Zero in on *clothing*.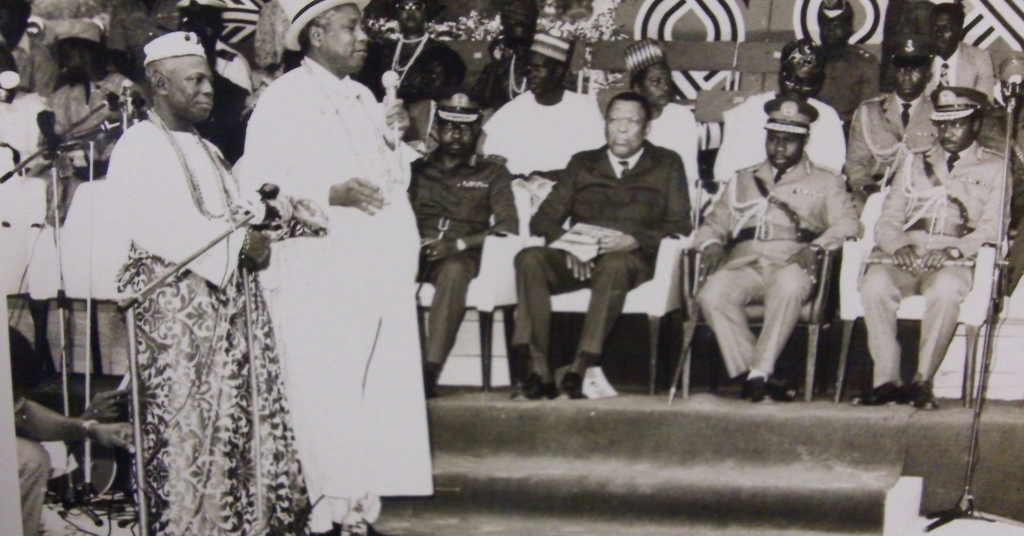
Zeroed in: (x1=681, y1=157, x2=865, y2=390).
